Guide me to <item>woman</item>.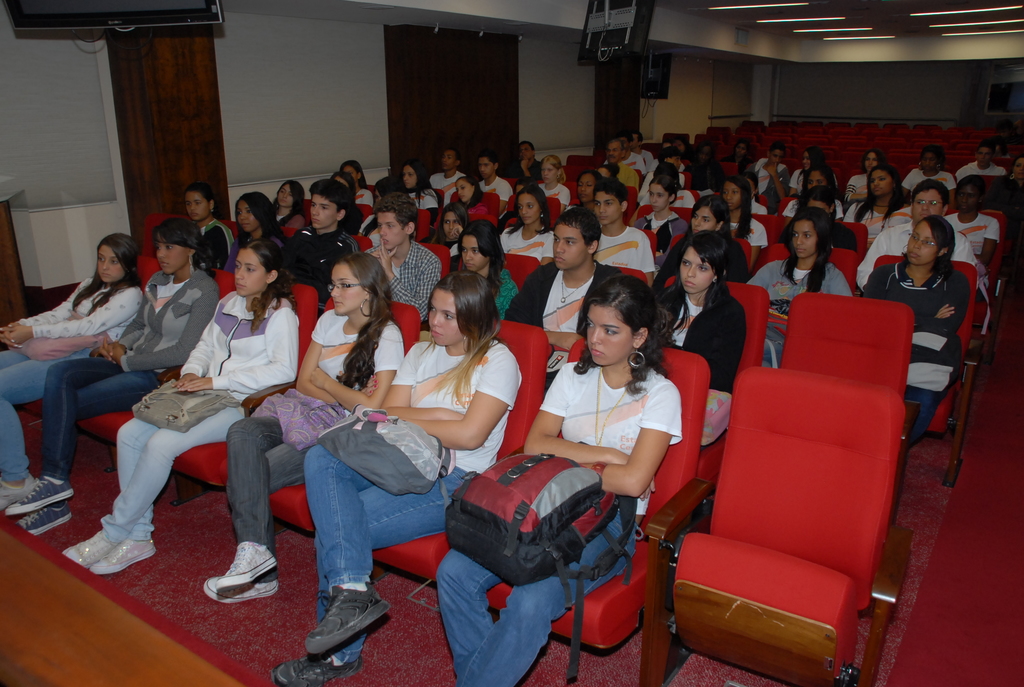
Guidance: crop(859, 219, 965, 445).
